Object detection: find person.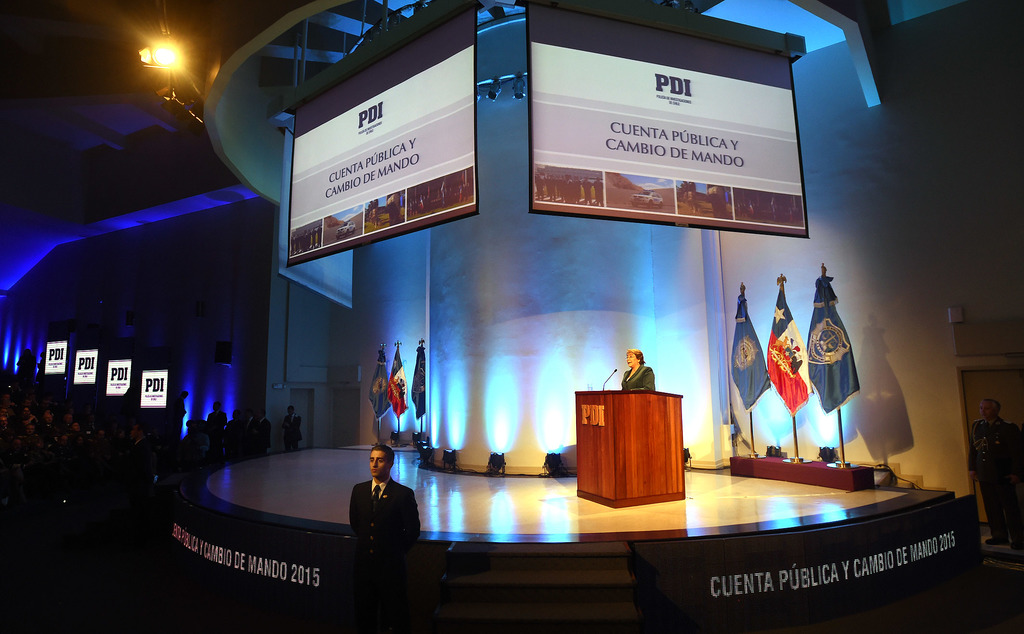
351:455:415:608.
